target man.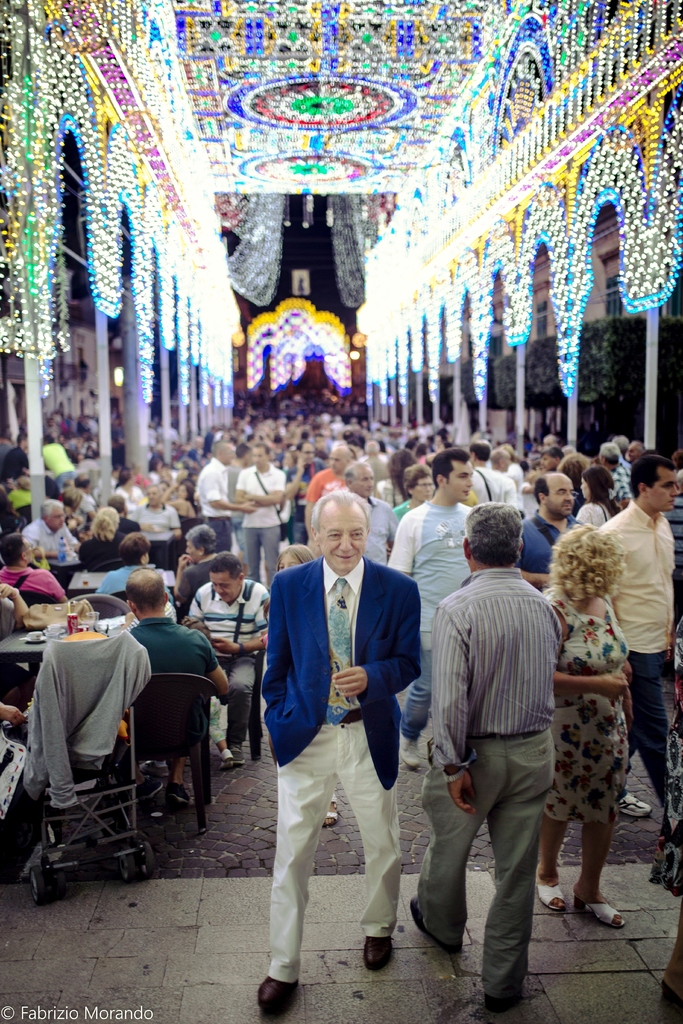
Target region: <box>492,447,509,472</box>.
